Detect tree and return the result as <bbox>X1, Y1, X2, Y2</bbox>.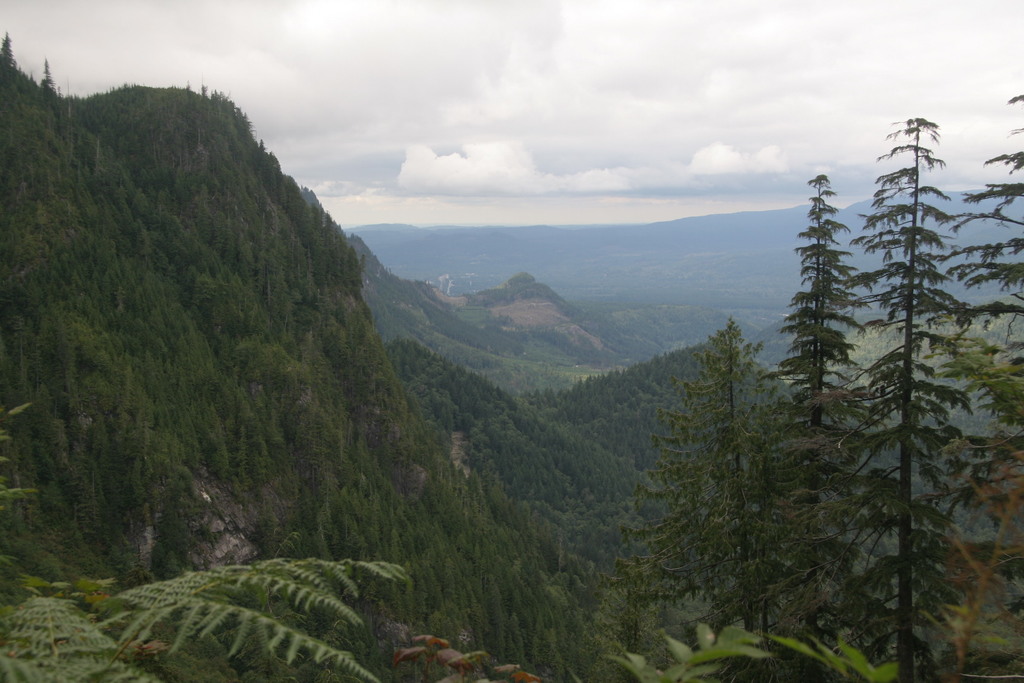
<bbox>619, 315, 794, 635</bbox>.
